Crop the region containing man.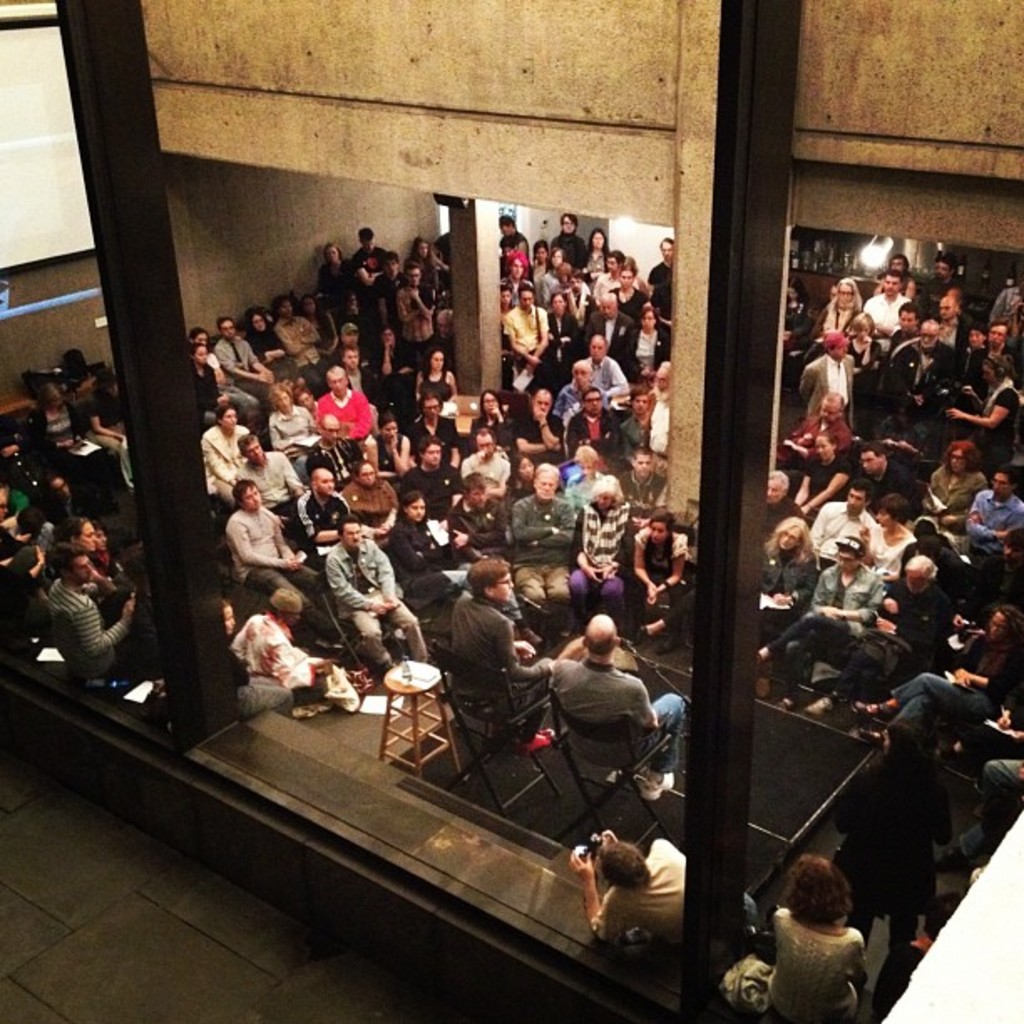
Crop region: <bbox>402, 435, 465, 520</bbox>.
